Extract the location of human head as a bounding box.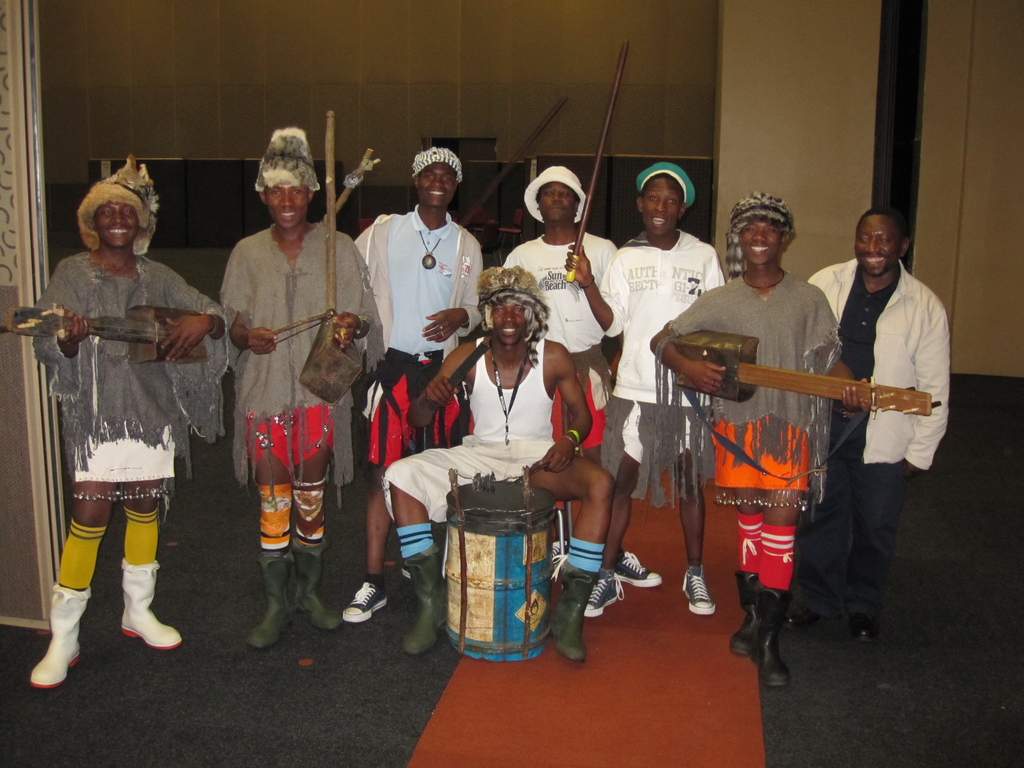
x1=638, y1=175, x2=684, y2=240.
